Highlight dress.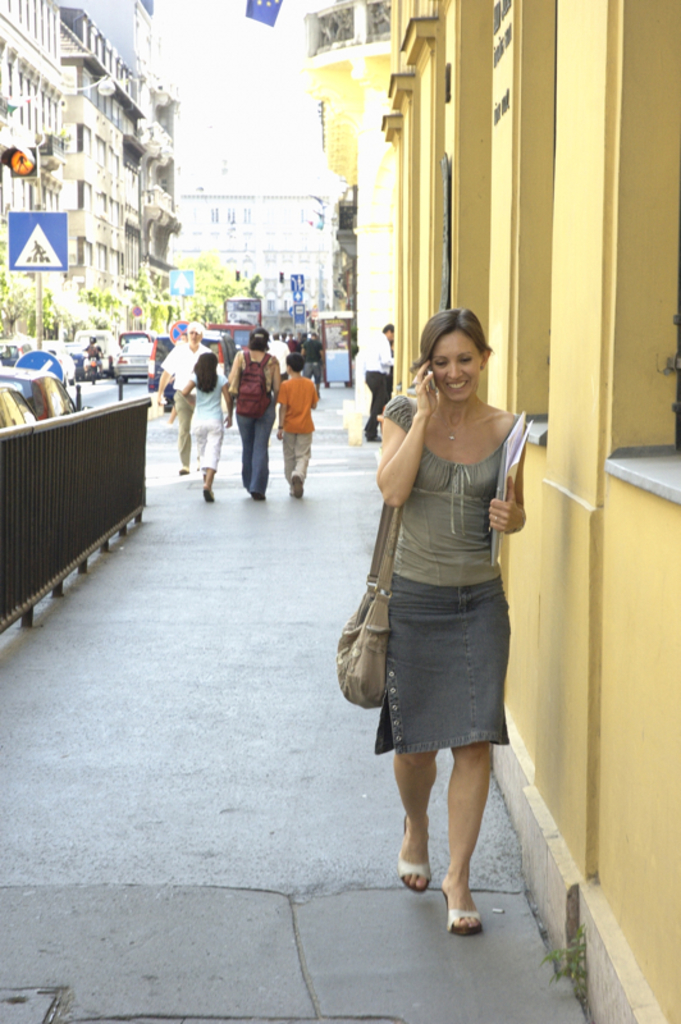
Highlighted region: box=[348, 360, 533, 730].
